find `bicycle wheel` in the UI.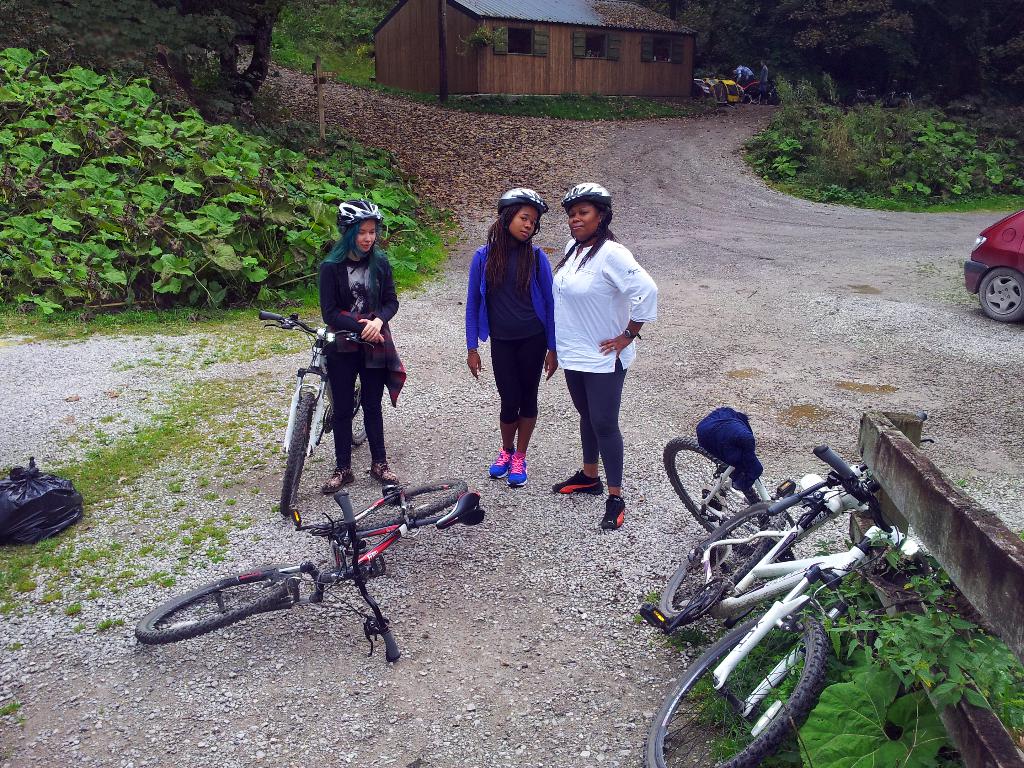
UI element at [354, 477, 472, 529].
